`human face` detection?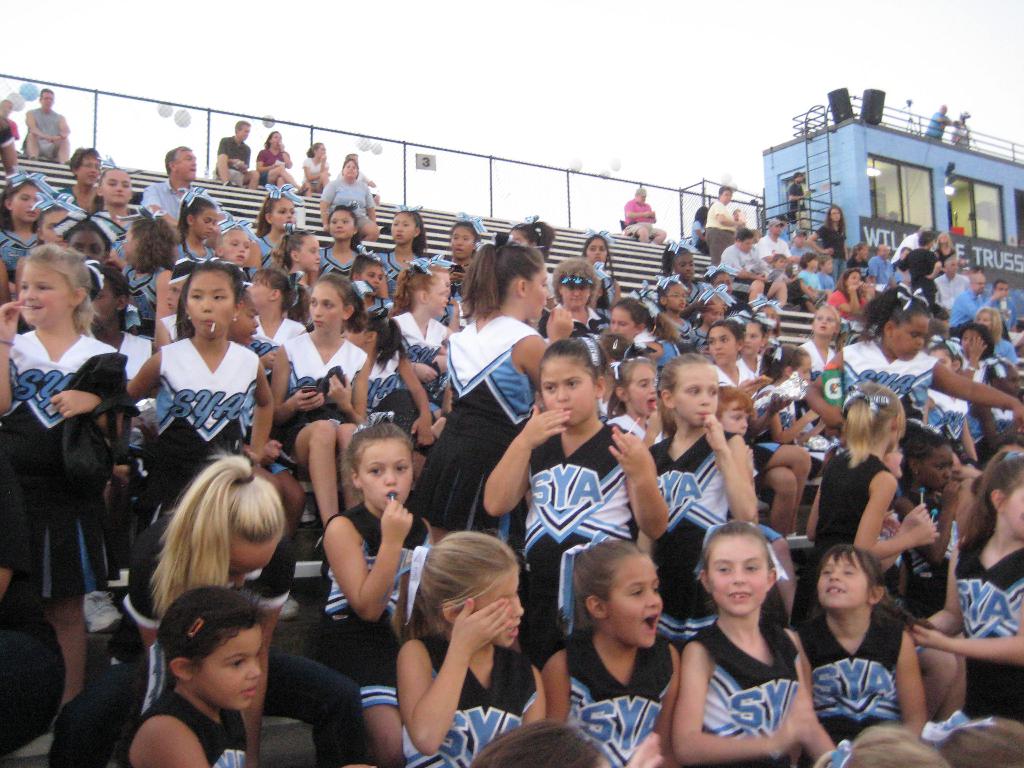
(x1=543, y1=358, x2=596, y2=426)
